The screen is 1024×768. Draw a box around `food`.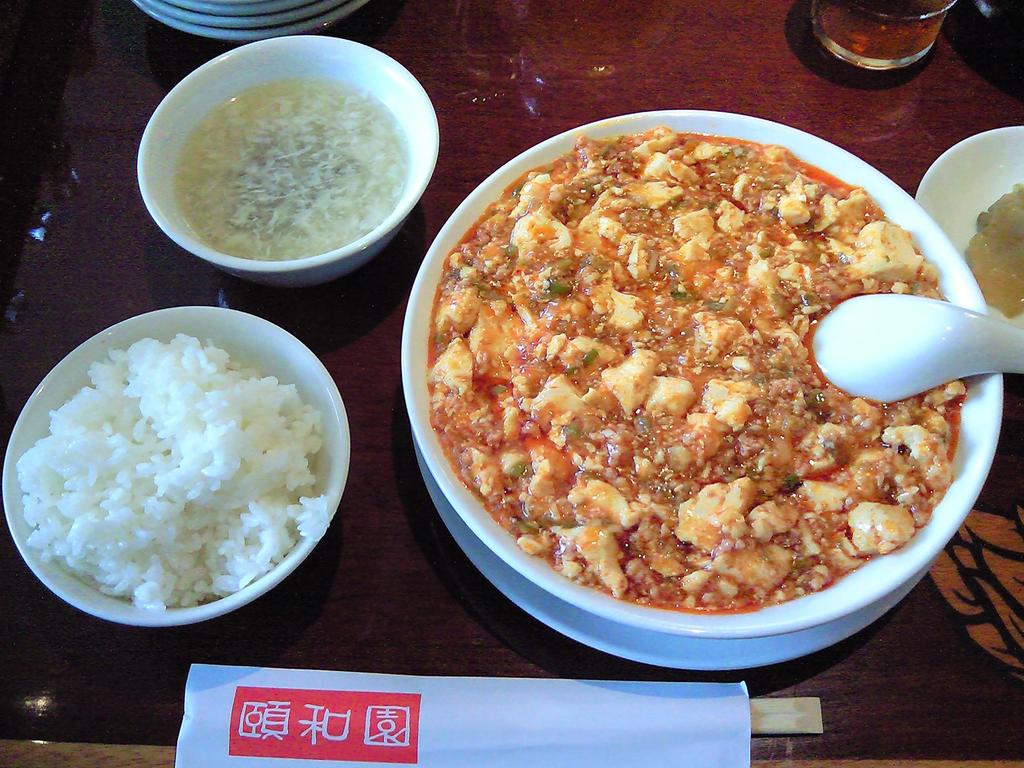
14 333 329 605.
